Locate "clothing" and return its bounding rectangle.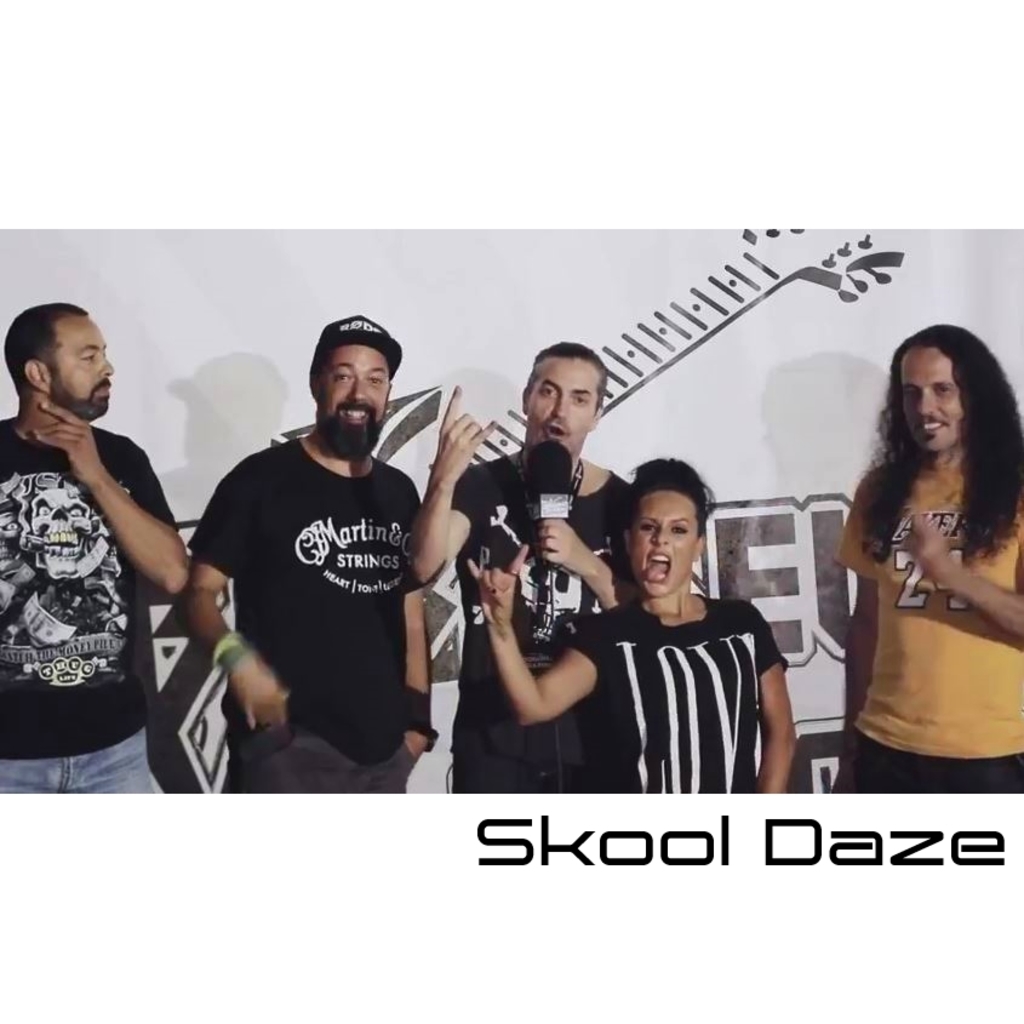
select_region(566, 590, 789, 794).
